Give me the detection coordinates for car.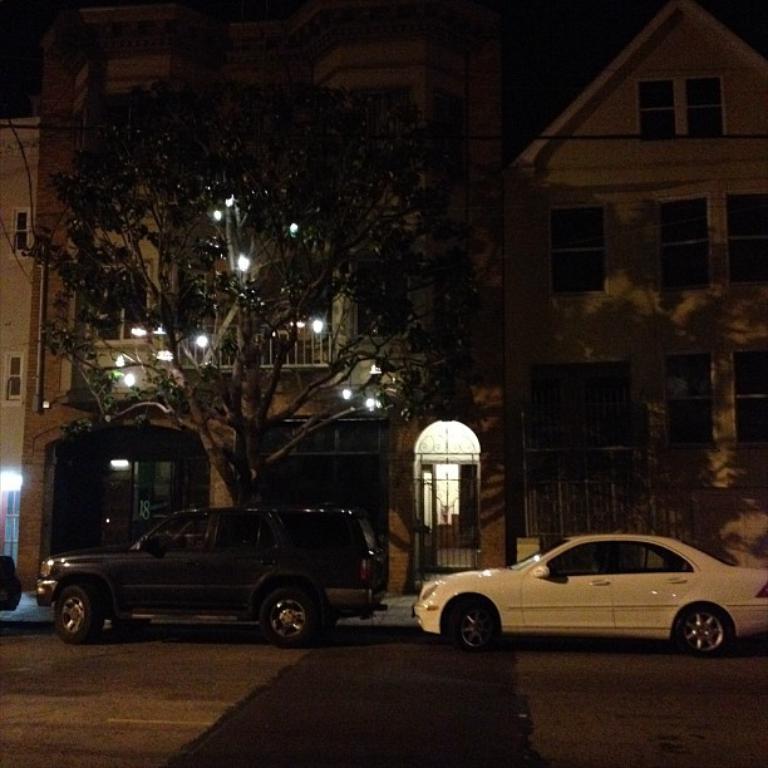
bbox=[412, 530, 767, 653].
